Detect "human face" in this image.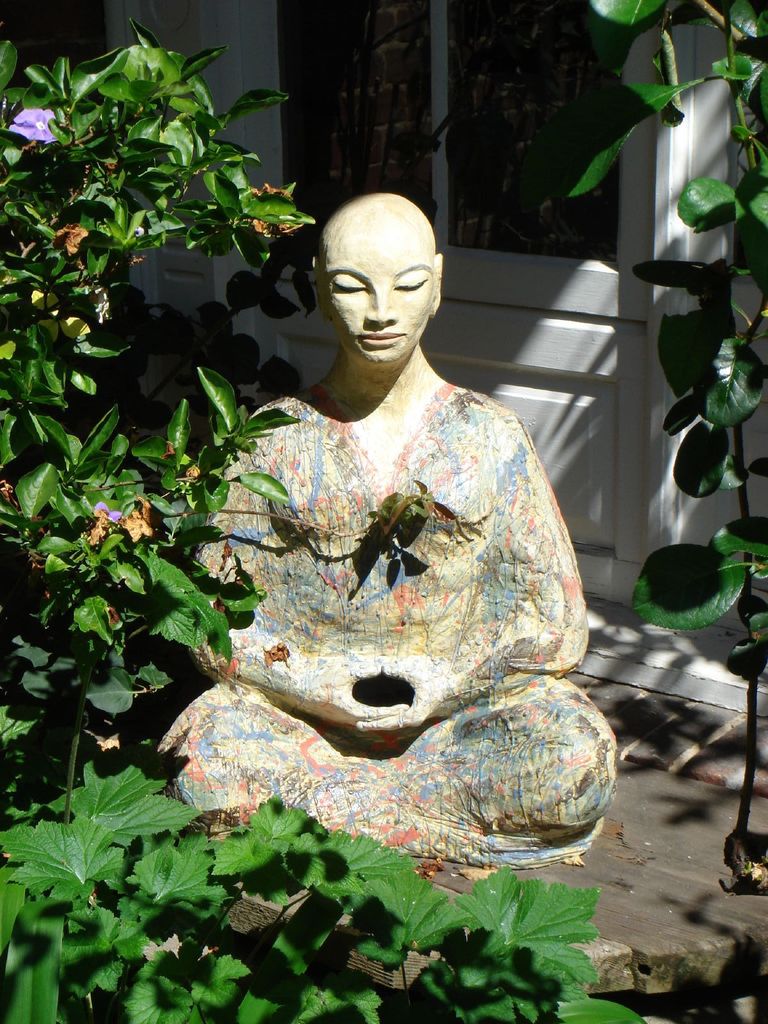
Detection: 315:232:434:374.
